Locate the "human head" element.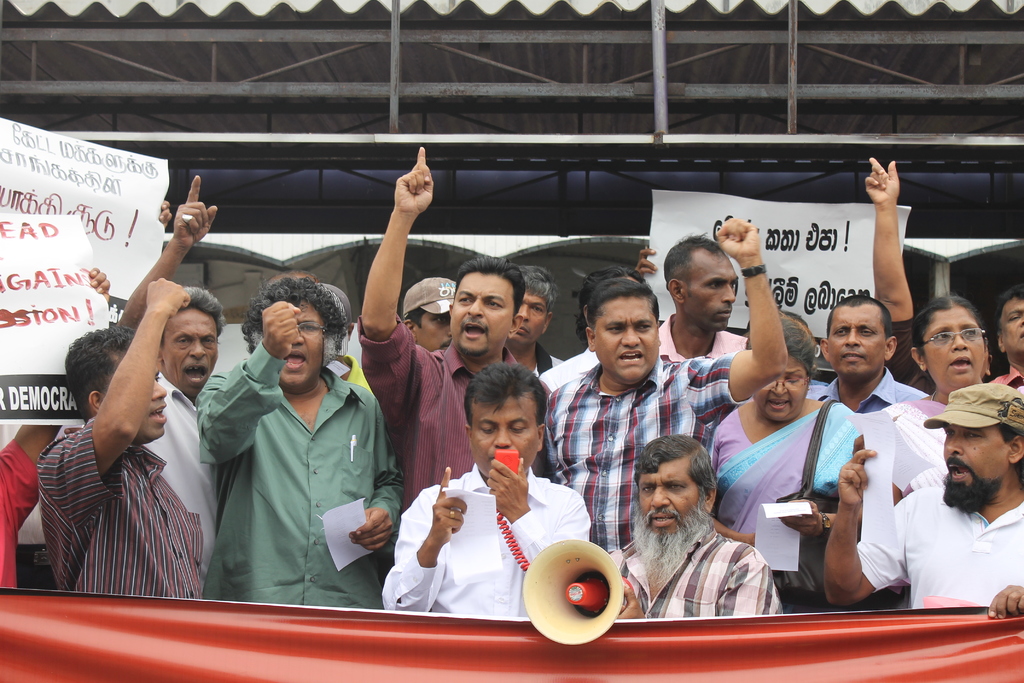
Element bbox: {"x1": 238, "y1": 276, "x2": 347, "y2": 397}.
